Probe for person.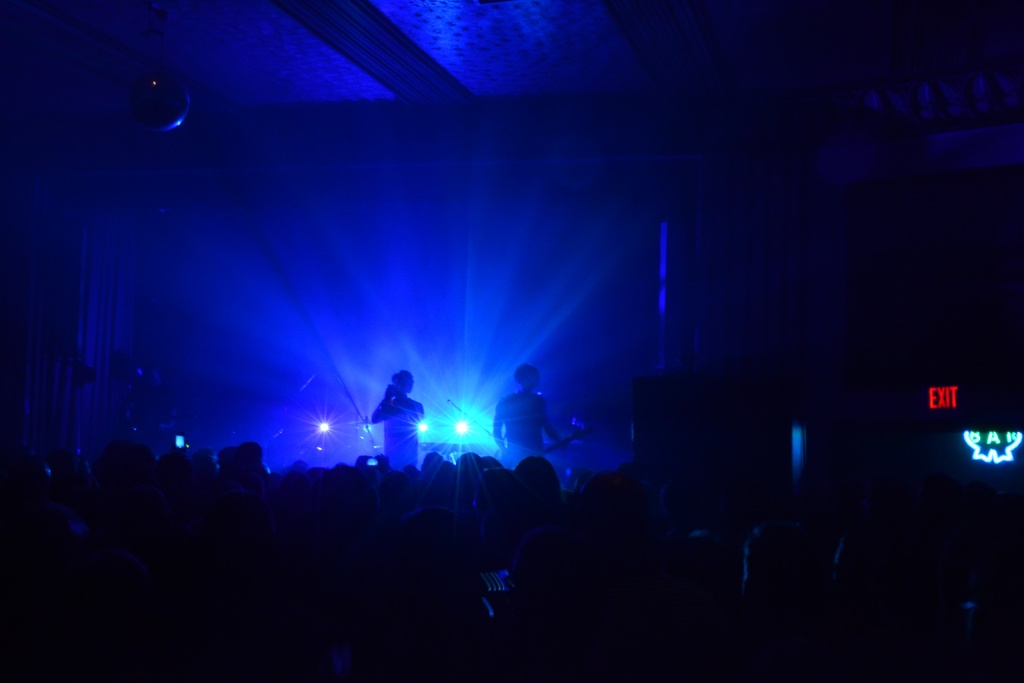
Probe result: BBox(119, 365, 175, 457).
